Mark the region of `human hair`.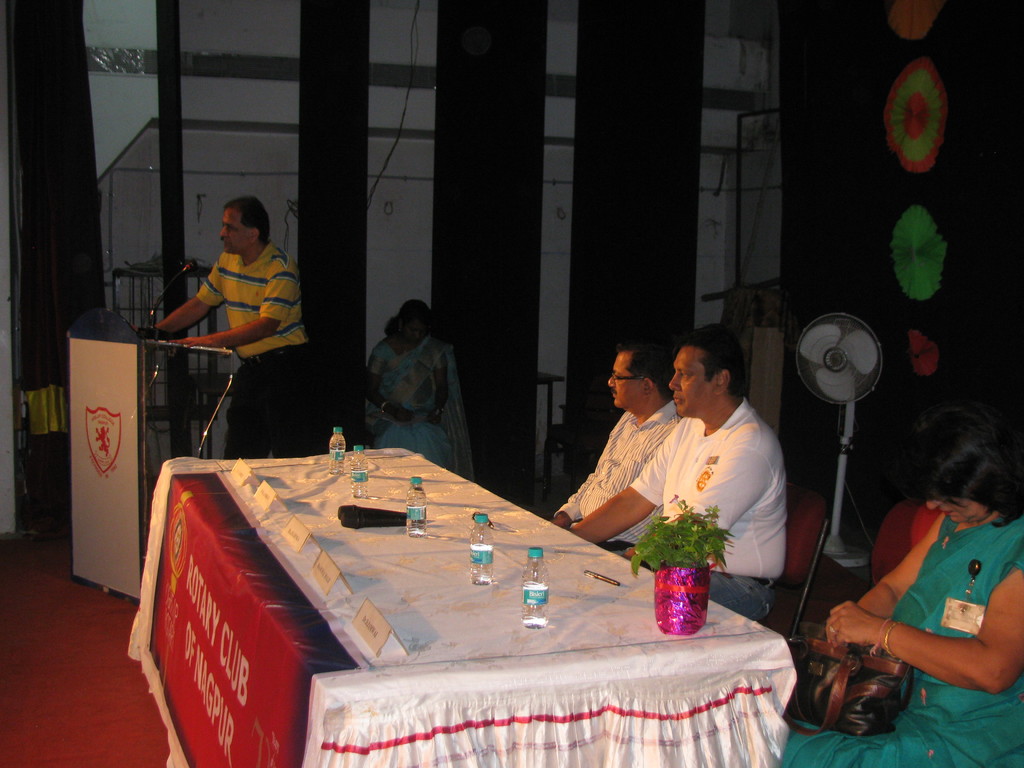
Region: 223 200 276 248.
